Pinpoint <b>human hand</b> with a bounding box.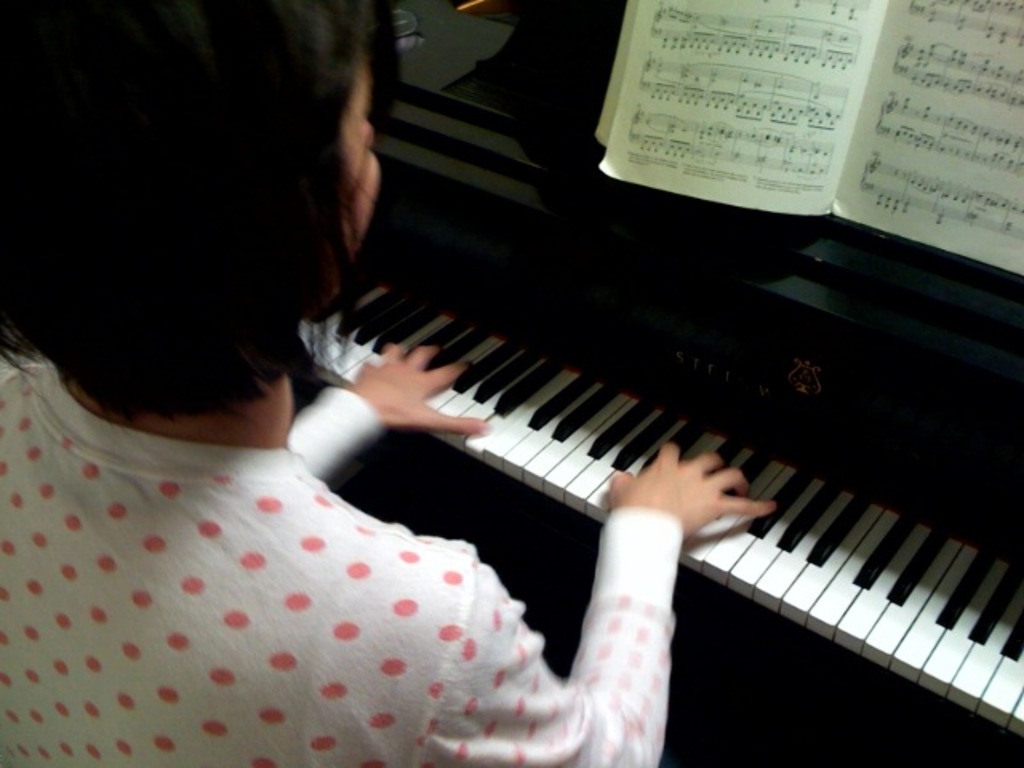
(350,344,490,430).
